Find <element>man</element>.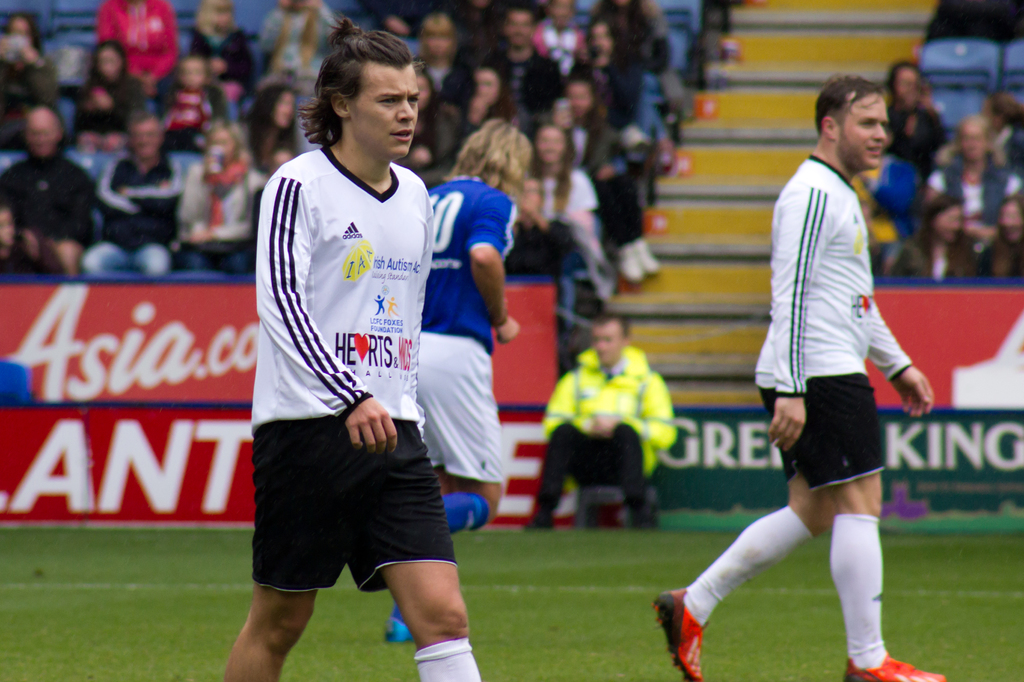
(702, 94, 927, 665).
